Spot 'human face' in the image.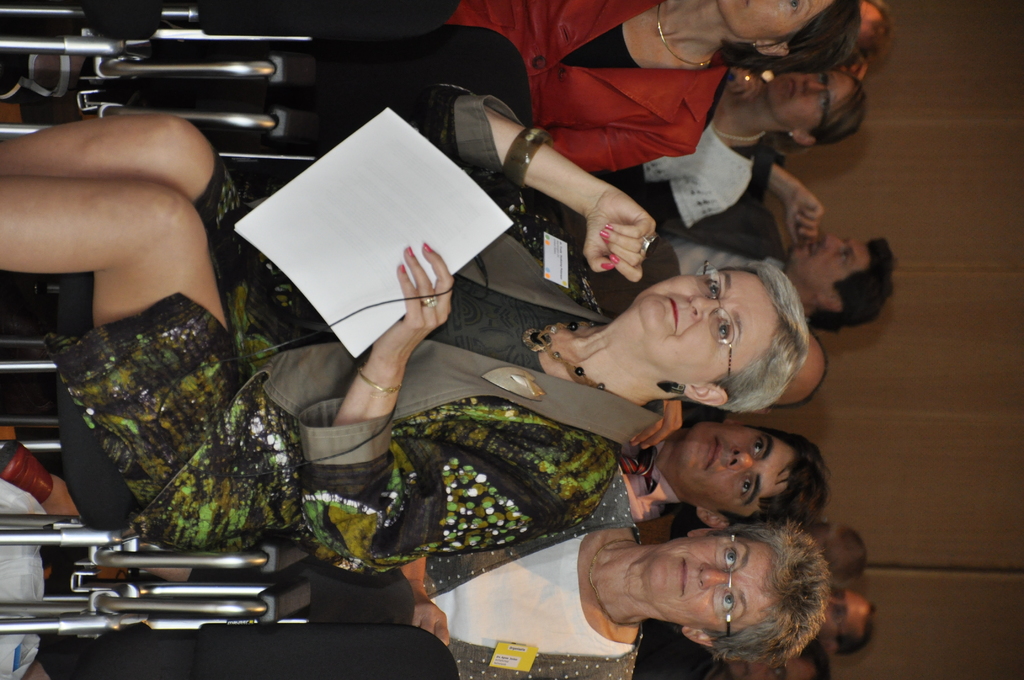
'human face' found at 678:426:794:505.
